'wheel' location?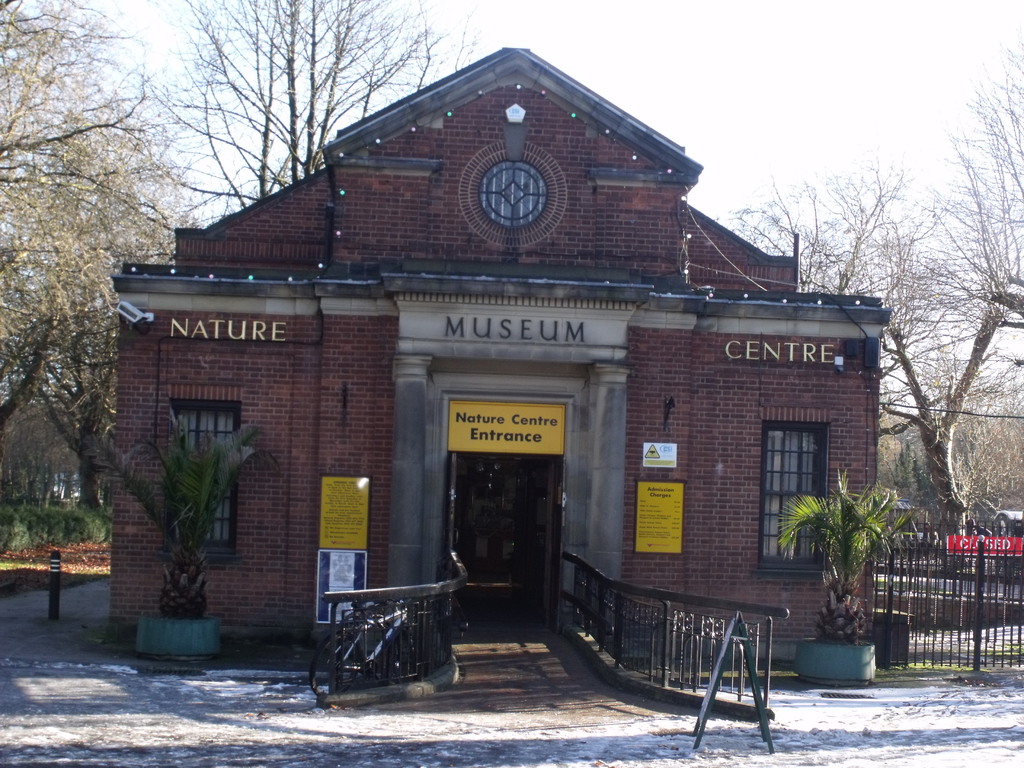
(left=392, top=630, right=425, bottom=688)
